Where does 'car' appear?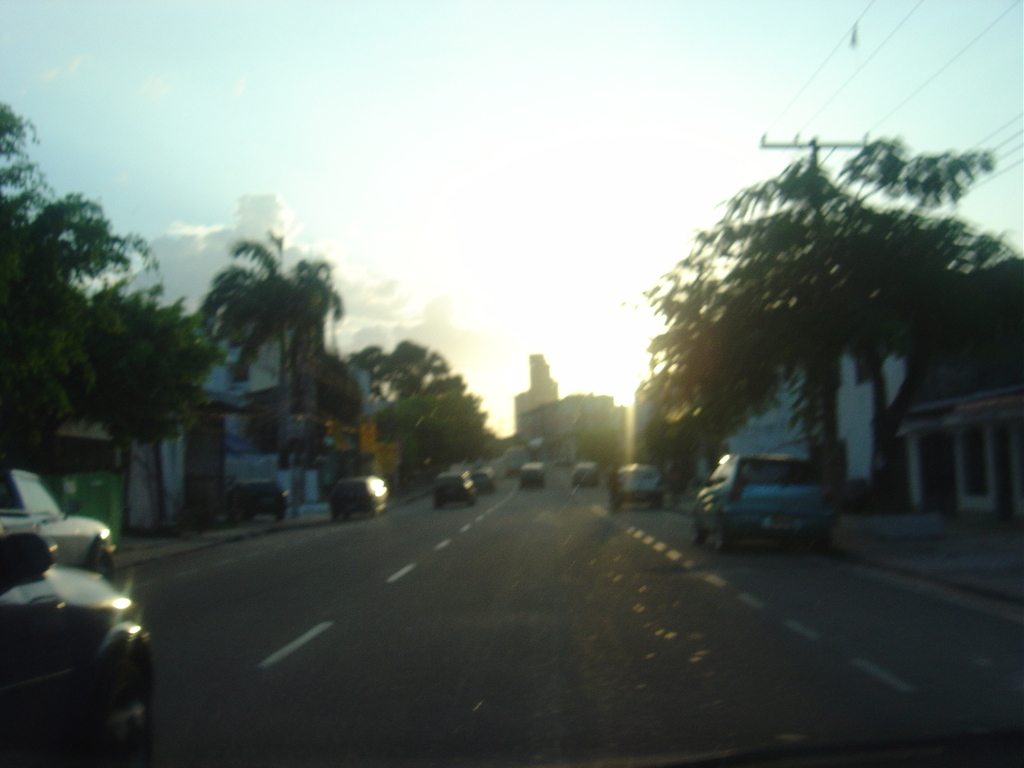
Appears at {"left": 569, "top": 461, "right": 599, "bottom": 490}.
